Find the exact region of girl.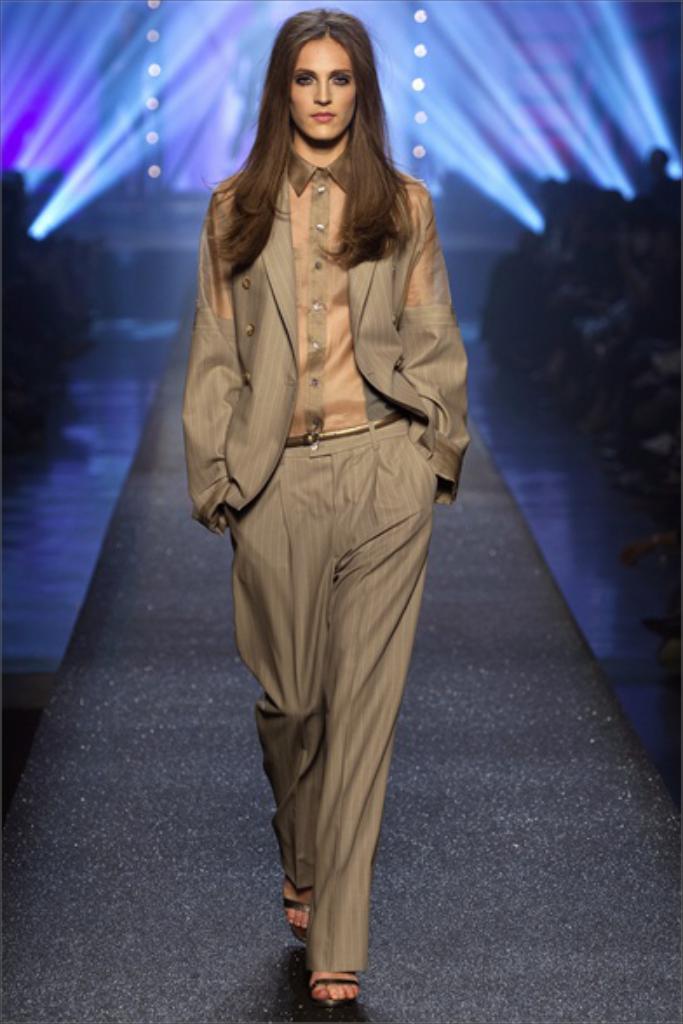
Exact region: detection(181, 9, 474, 1012).
